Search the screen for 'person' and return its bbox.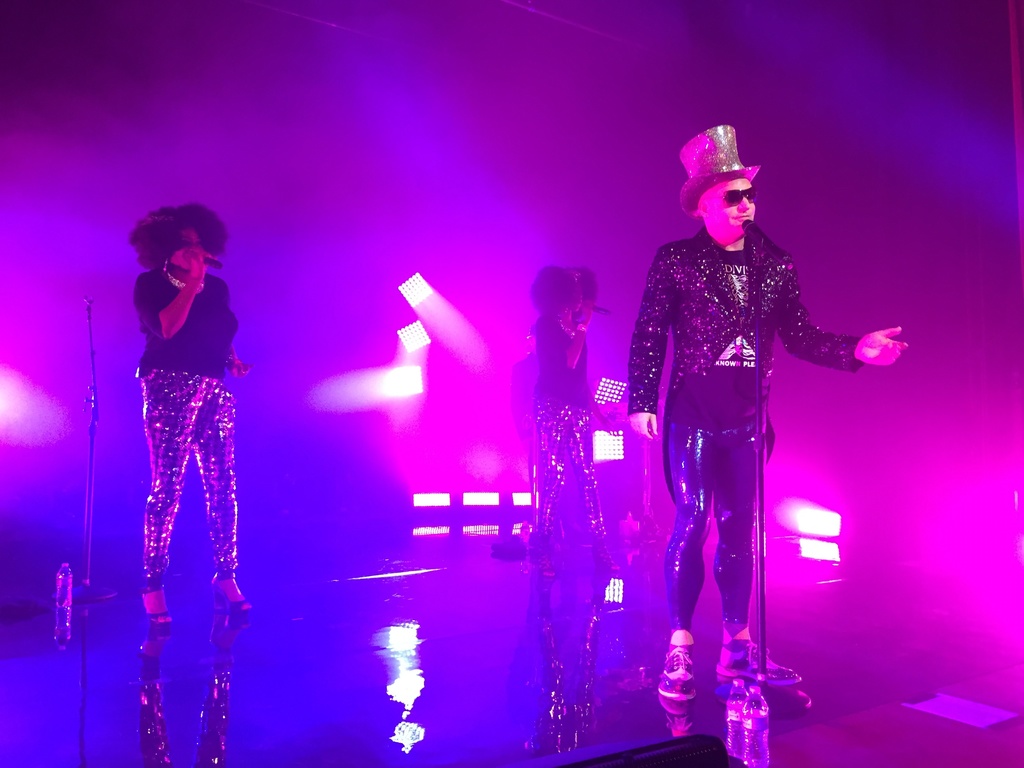
Found: <region>531, 259, 627, 576</region>.
